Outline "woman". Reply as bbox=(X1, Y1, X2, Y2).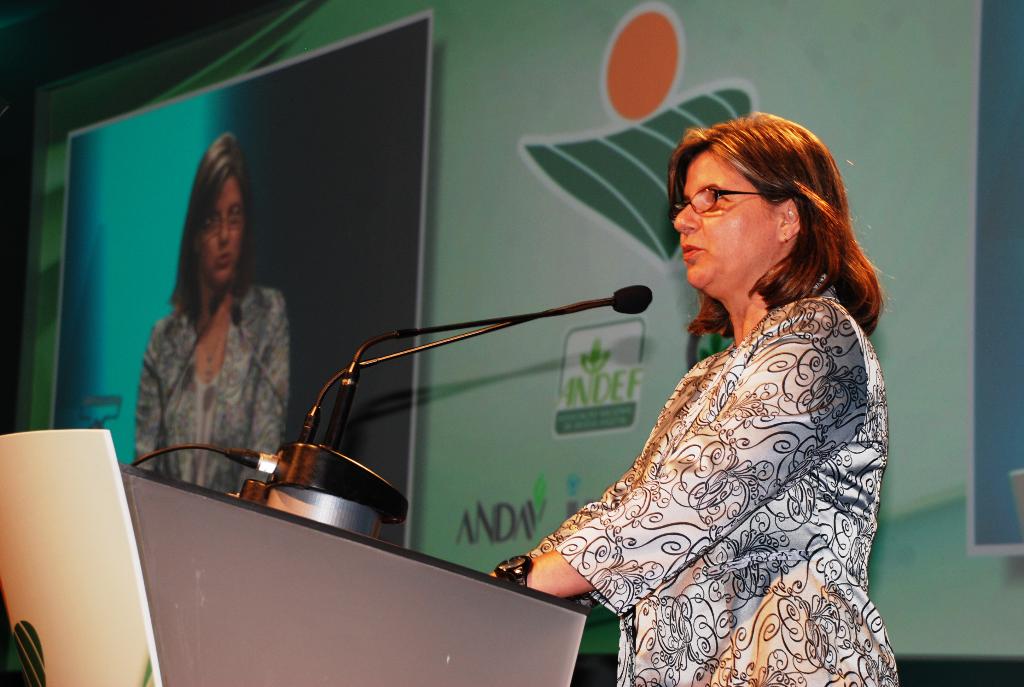
bbox=(131, 133, 290, 510).
